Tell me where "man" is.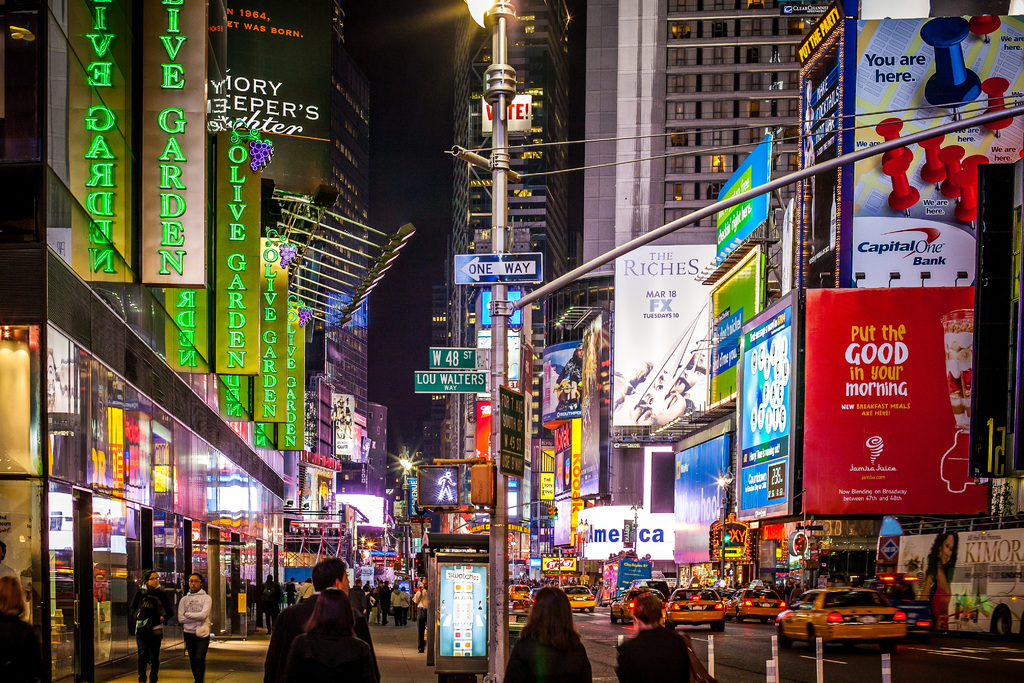
"man" is at bbox(381, 579, 390, 626).
